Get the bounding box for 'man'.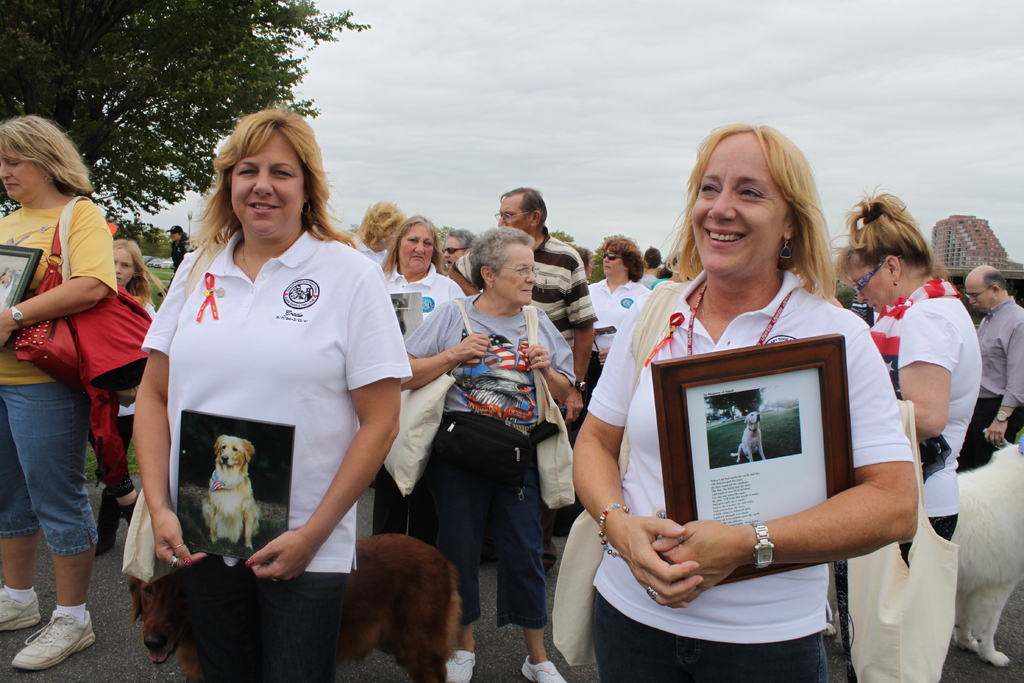
BBox(959, 266, 1023, 469).
